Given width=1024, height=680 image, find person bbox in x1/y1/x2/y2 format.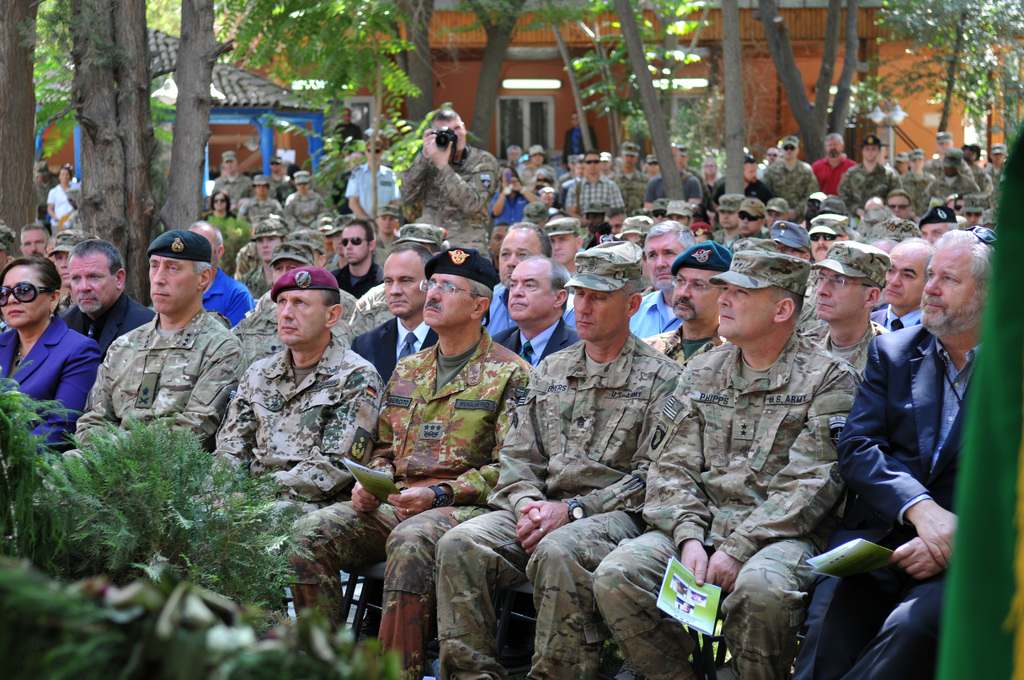
797/229/989/679.
